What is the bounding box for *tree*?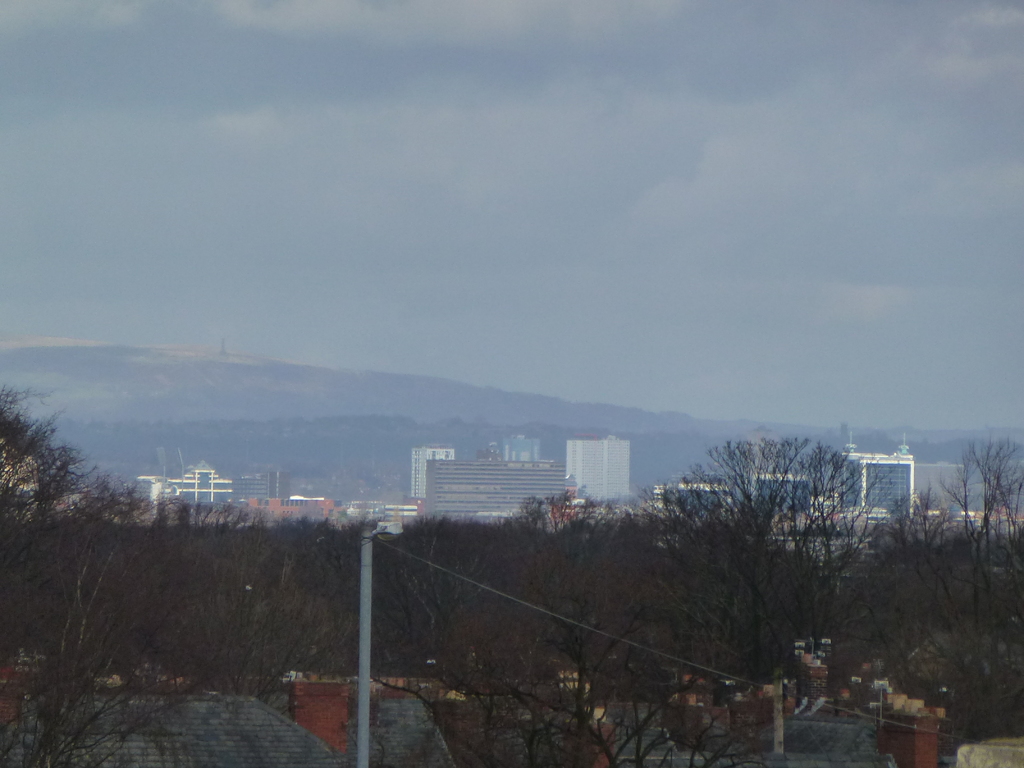
bbox(872, 459, 1023, 754).
